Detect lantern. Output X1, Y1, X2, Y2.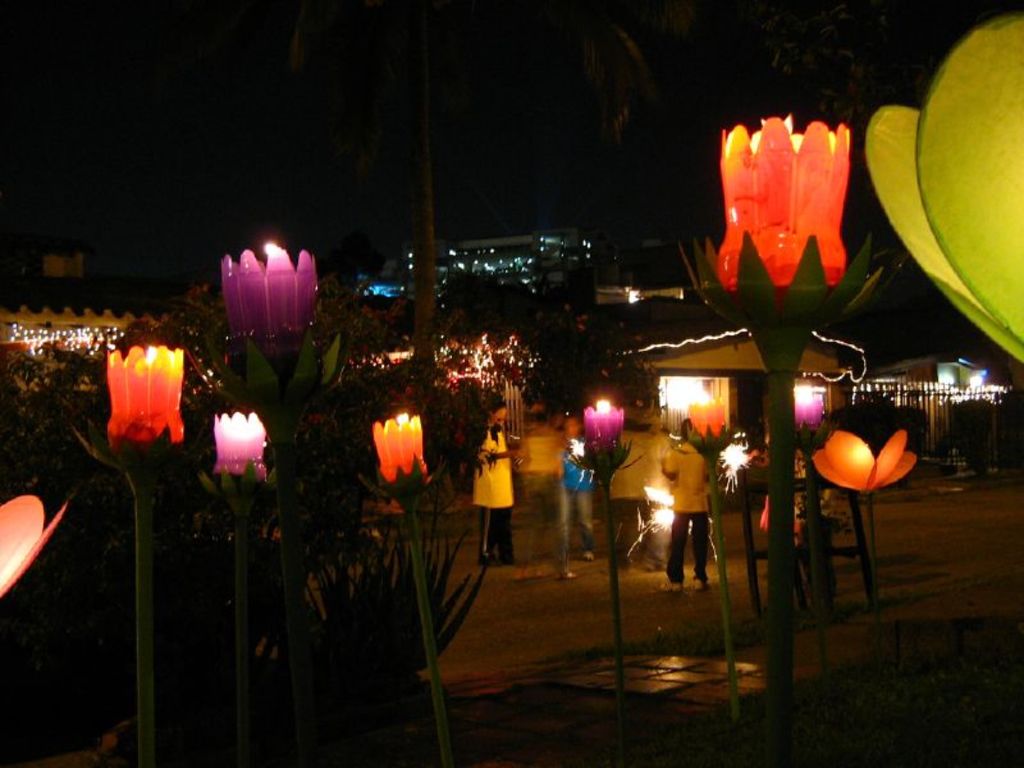
355, 410, 438, 492.
